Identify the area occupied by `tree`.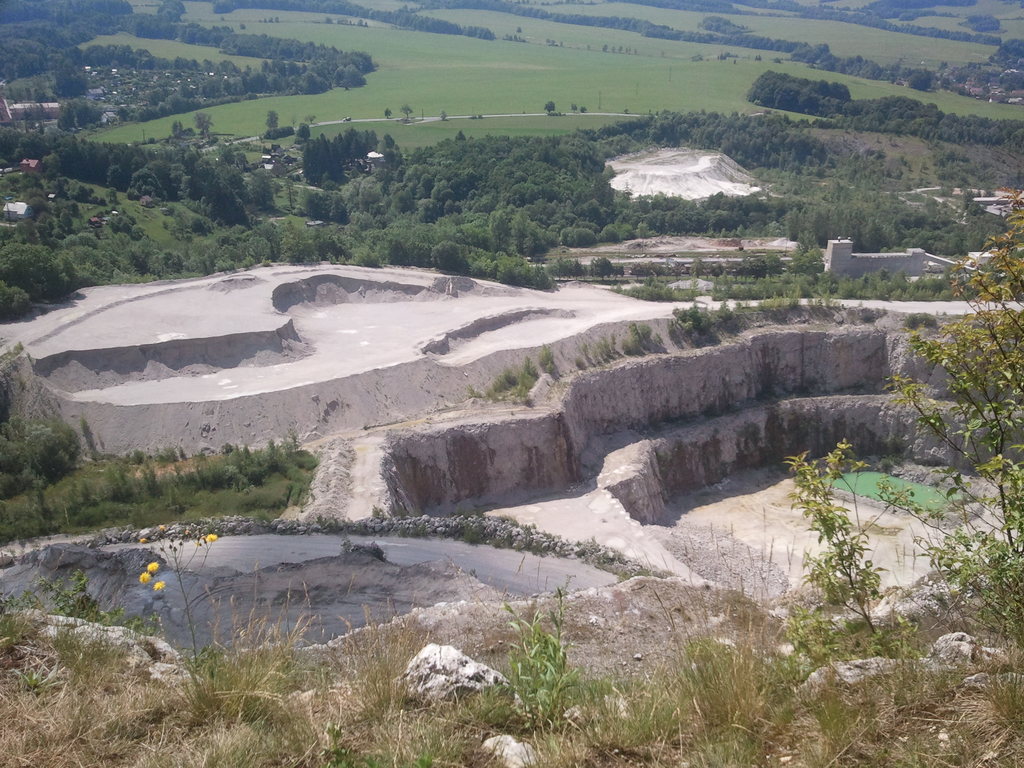
Area: box=[514, 24, 524, 40].
